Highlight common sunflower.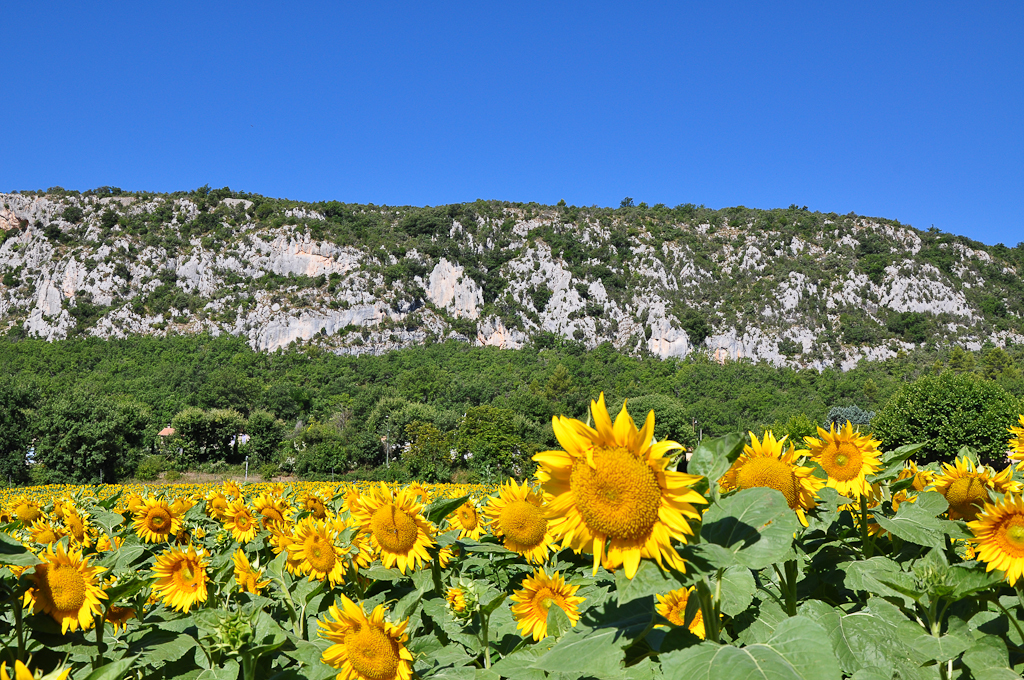
Highlighted region: rect(140, 544, 201, 619).
